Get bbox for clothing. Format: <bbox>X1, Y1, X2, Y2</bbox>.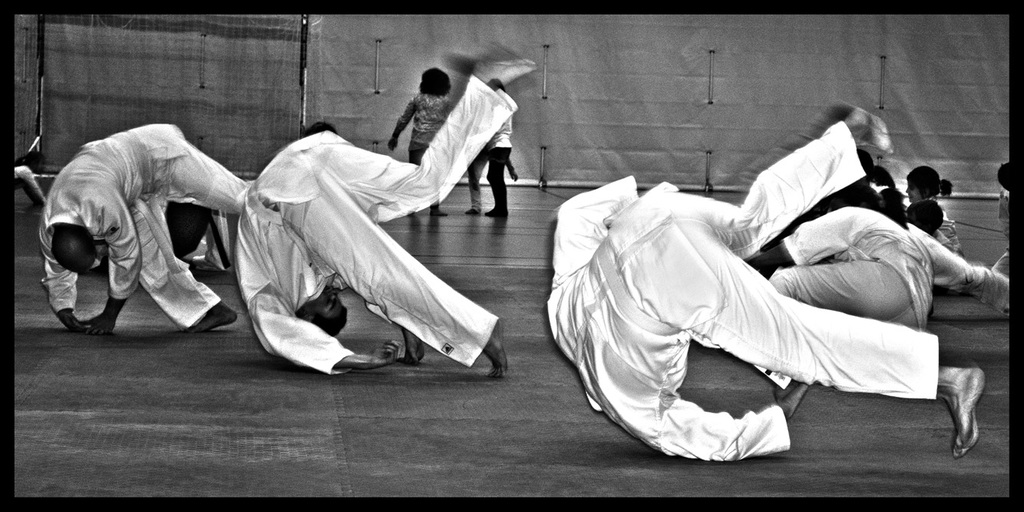
<bbox>542, 176, 908, 451</bbox>.
